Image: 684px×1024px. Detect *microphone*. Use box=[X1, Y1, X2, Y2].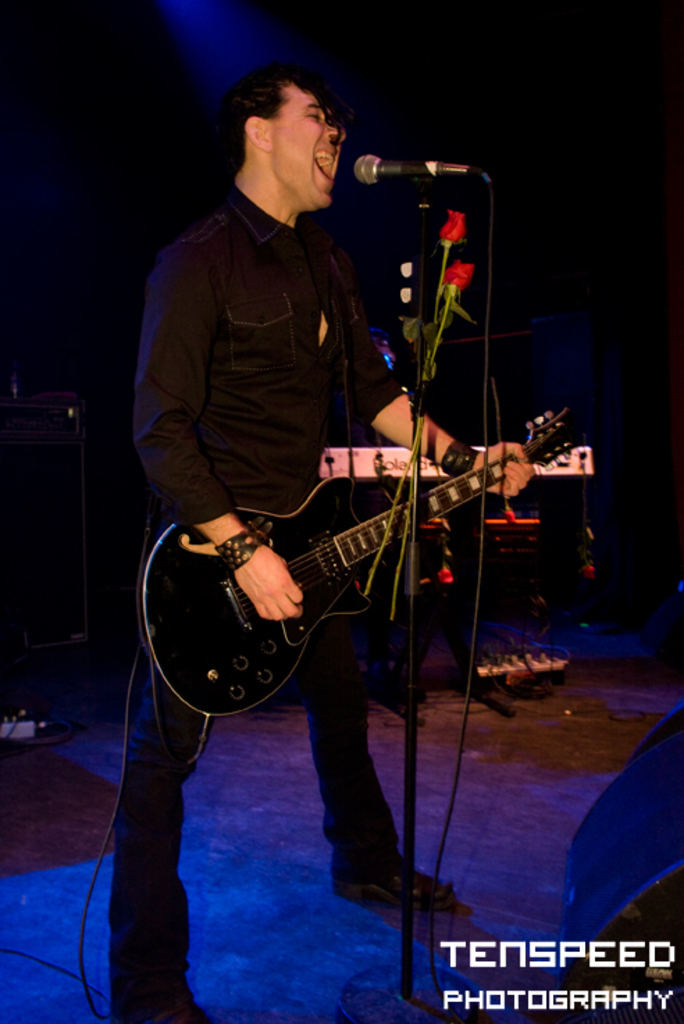
box=[350, 156, 481, 188].
